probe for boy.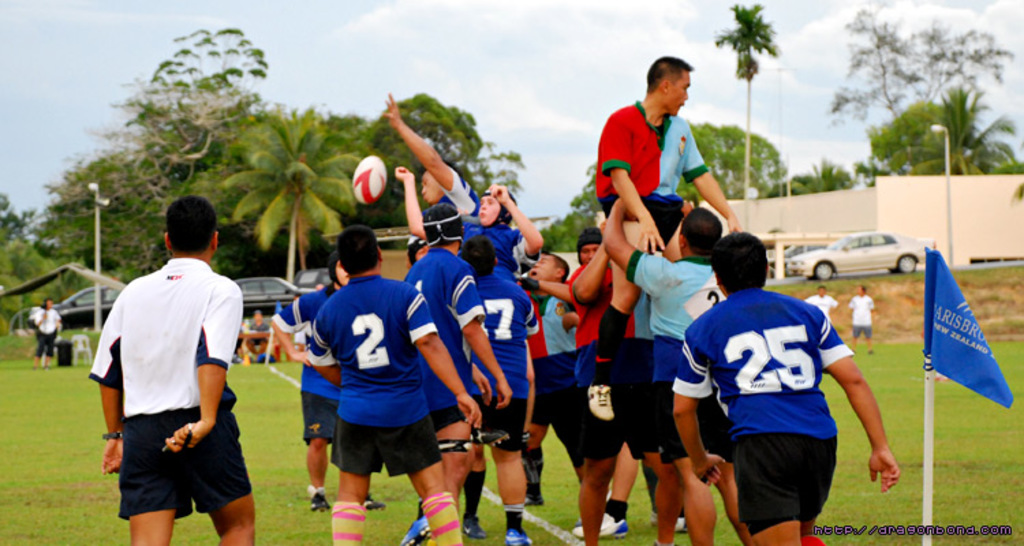
Probe result: <region>89, 192, 259, 545</region>.
